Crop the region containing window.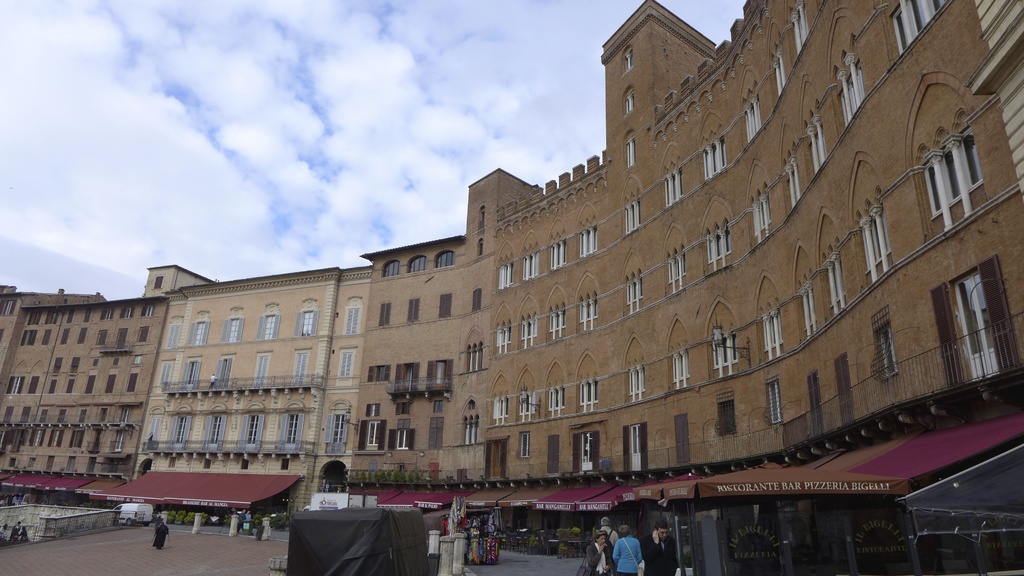
Crop region: rect(216, 352, 230, 392).
